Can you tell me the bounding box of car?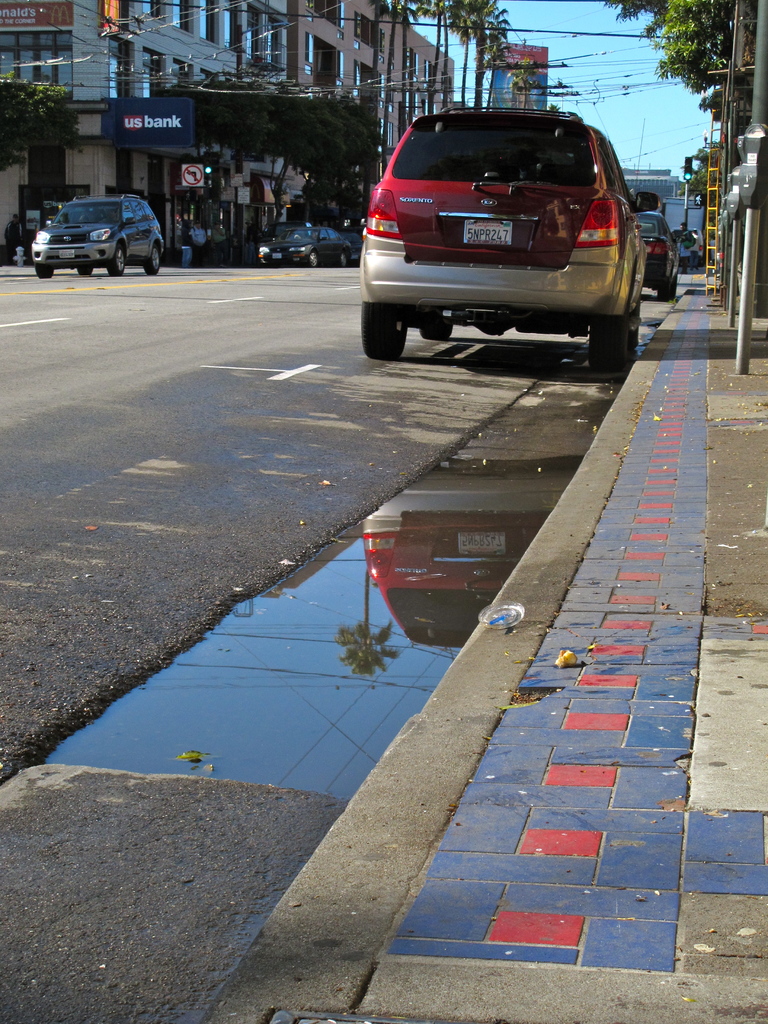
l=22, t=188, r=170, b=276.
